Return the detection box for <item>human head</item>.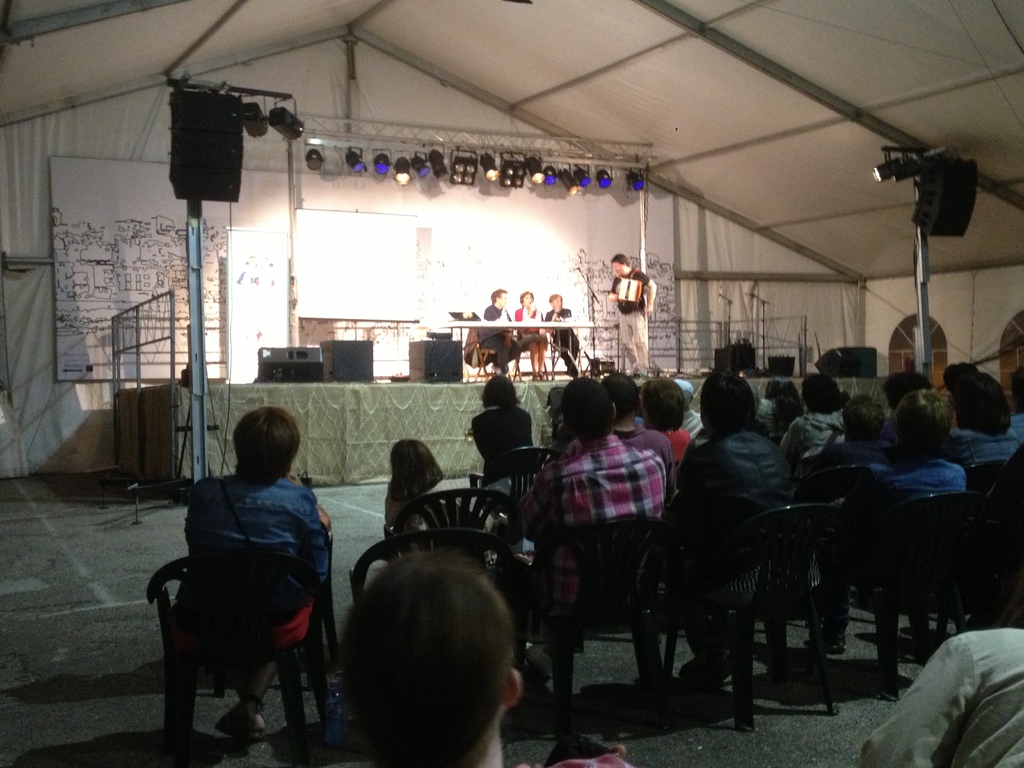
(left=893, top=387, right=954, bottom=449).
